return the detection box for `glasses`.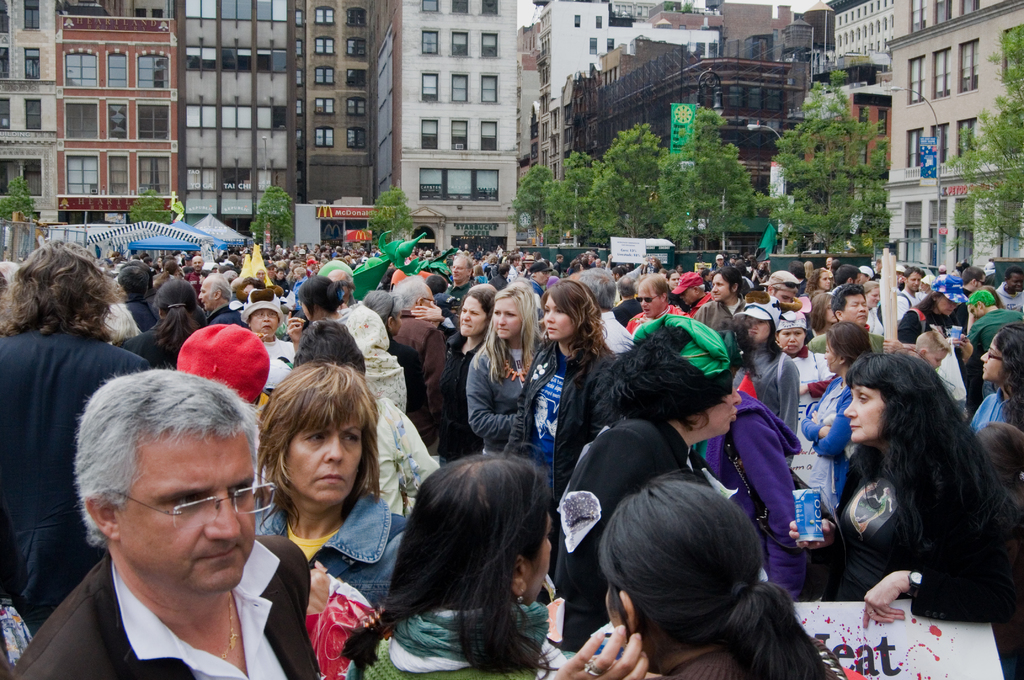
985, 347, 1004, 364.
